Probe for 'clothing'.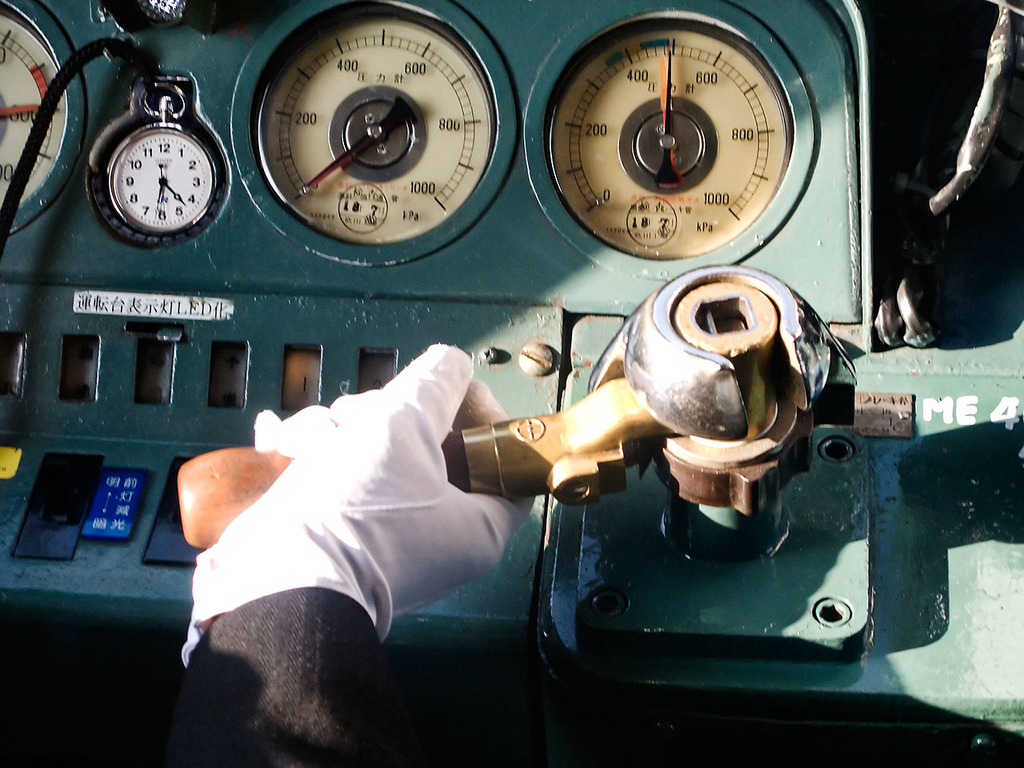
Probe result: BBox(154, 587, 388, 767).
